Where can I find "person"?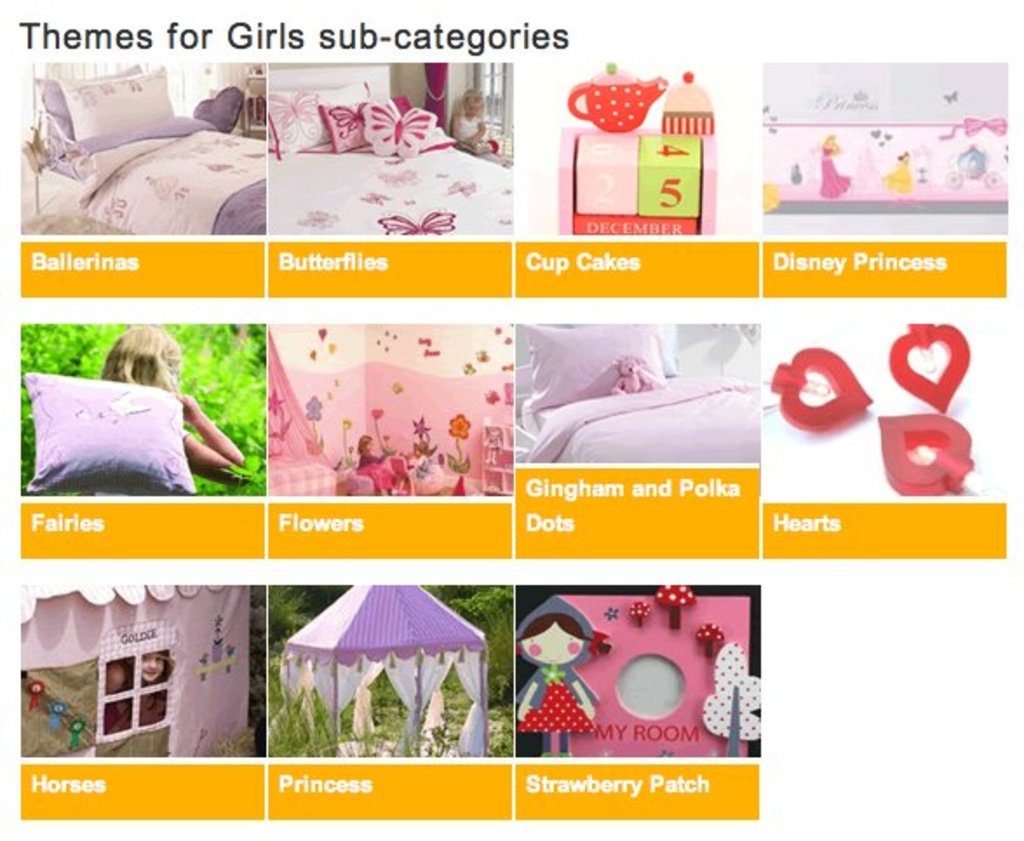
You can find it at <bbox>448, 84, 500, 157</bbox>.
